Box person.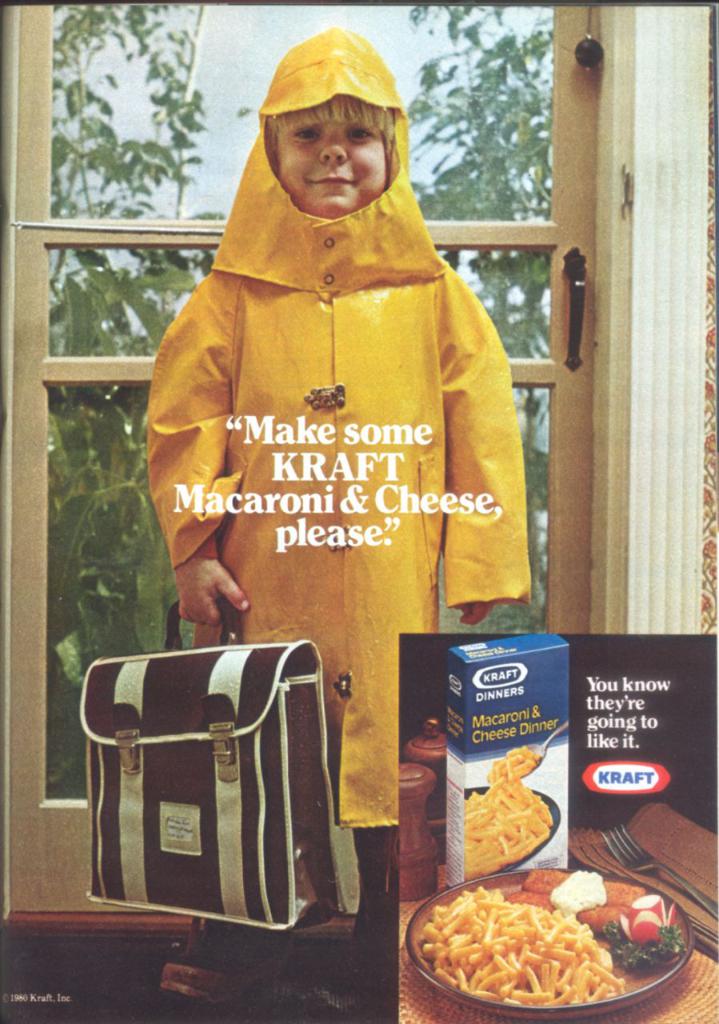
pyautogui.locateOnScreen(161, 62, 561, 960).
